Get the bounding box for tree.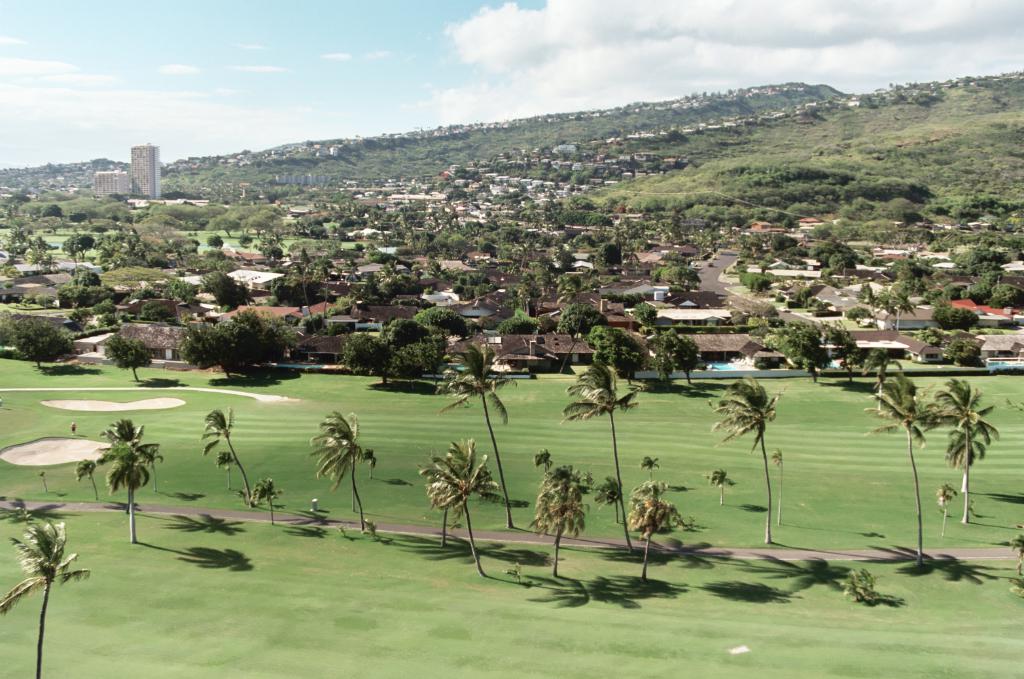
<bbox>960, 279, 993, 305</bbox>.
